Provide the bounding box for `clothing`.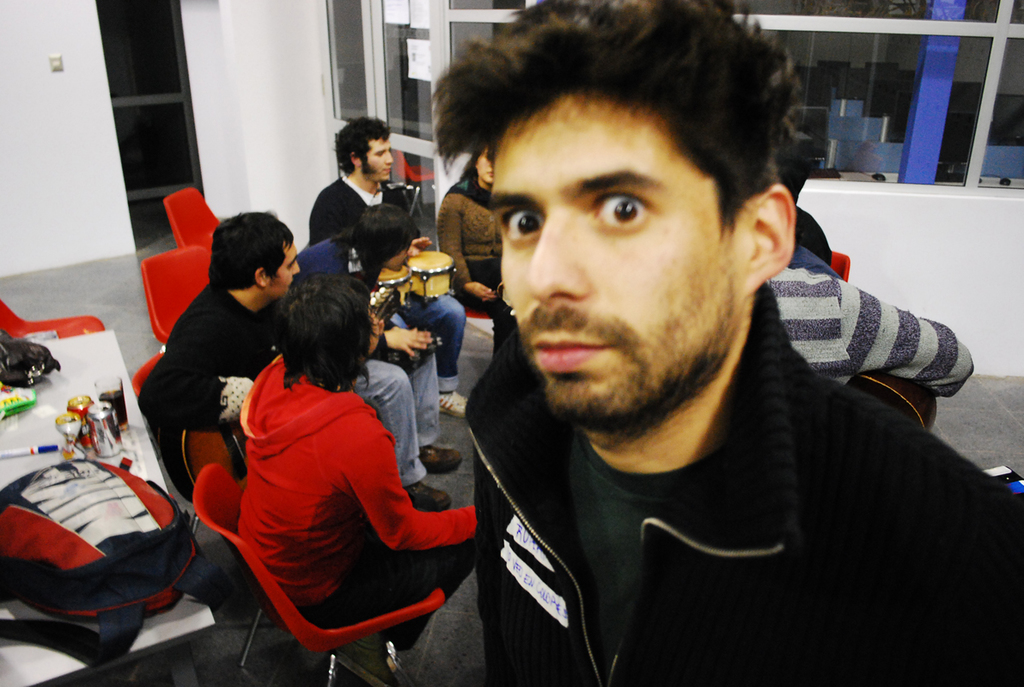
[761,247,983,397].
